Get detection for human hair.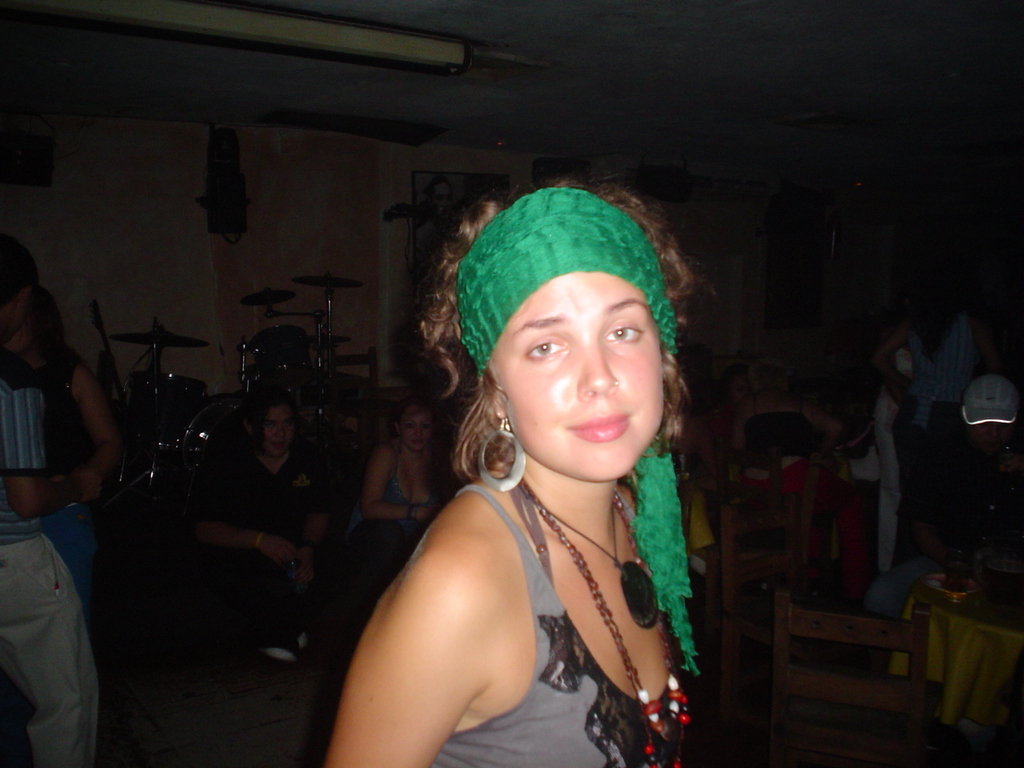
Detection: 416/172/701/489.
